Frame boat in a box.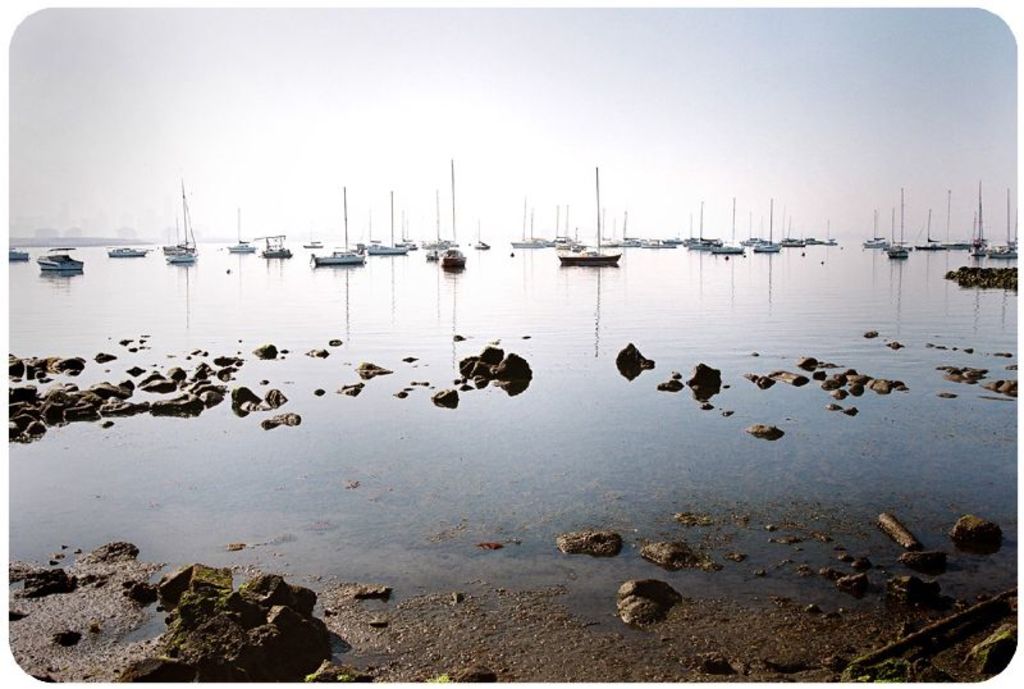
select_region(365, 190, 407, 263).
